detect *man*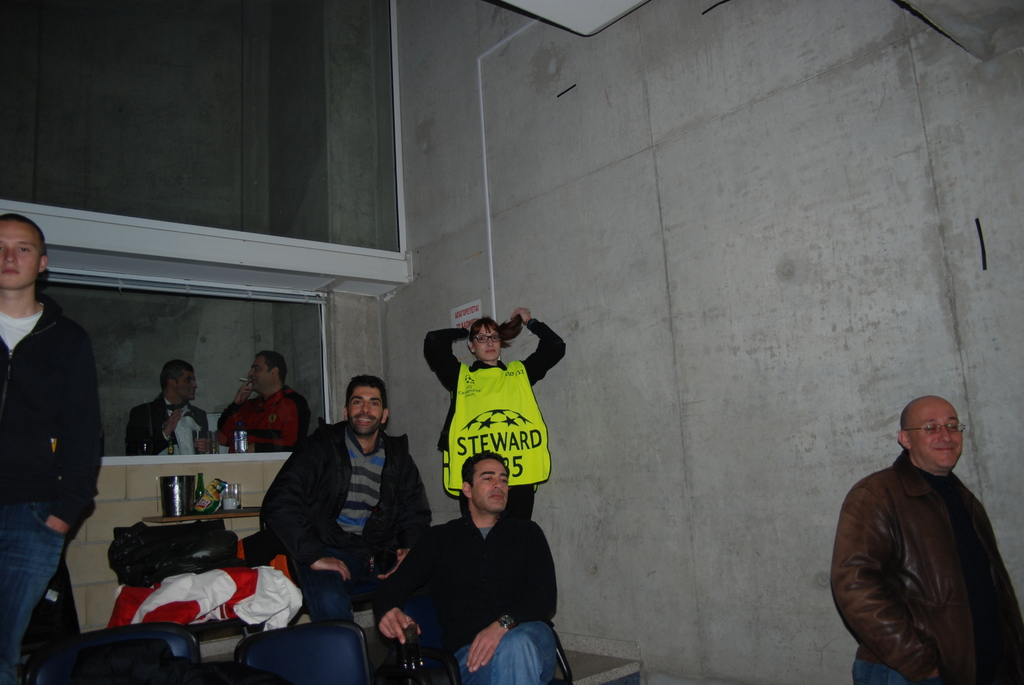
259/385/431/651
